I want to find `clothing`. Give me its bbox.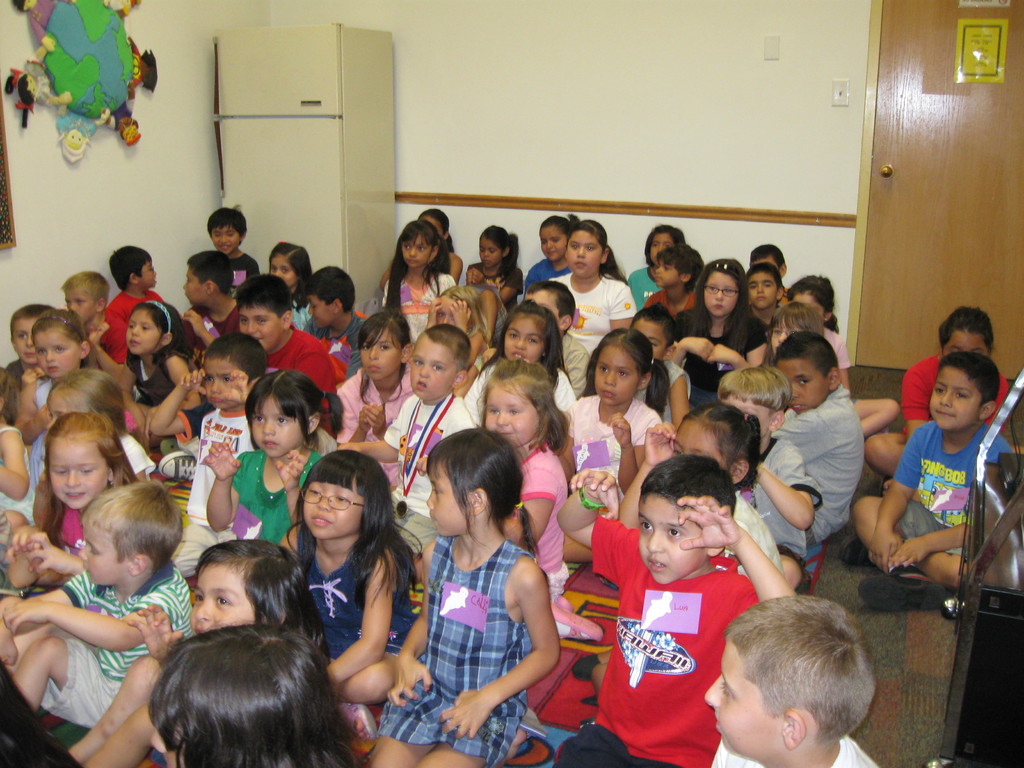
detection(117, 104, 137, 128).
